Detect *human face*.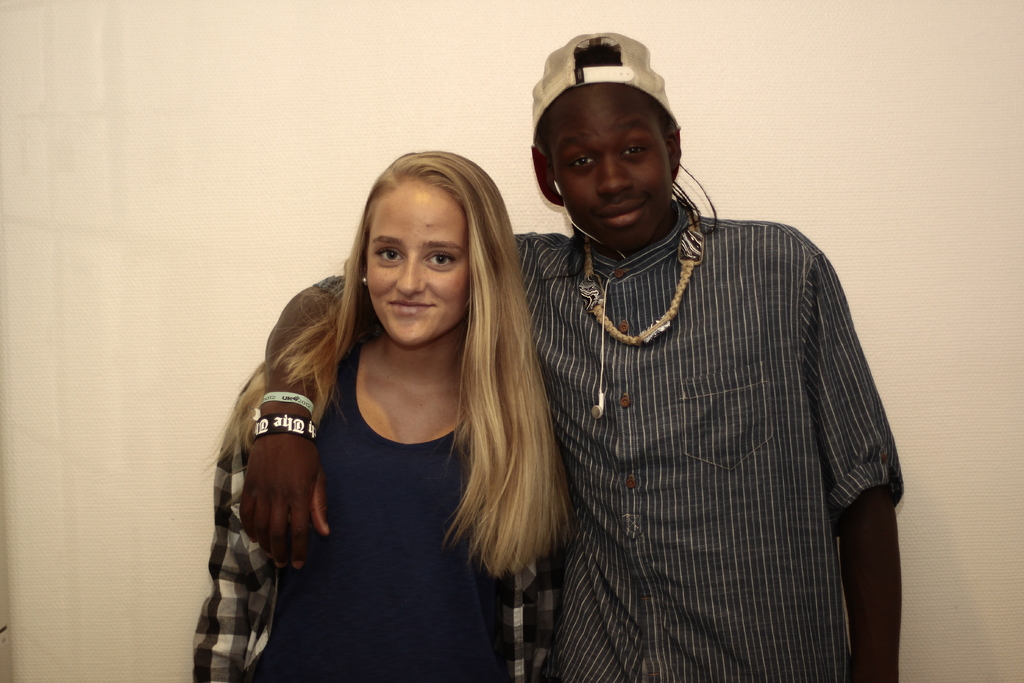
Detected at bbox(365, 180, 467, 350).
